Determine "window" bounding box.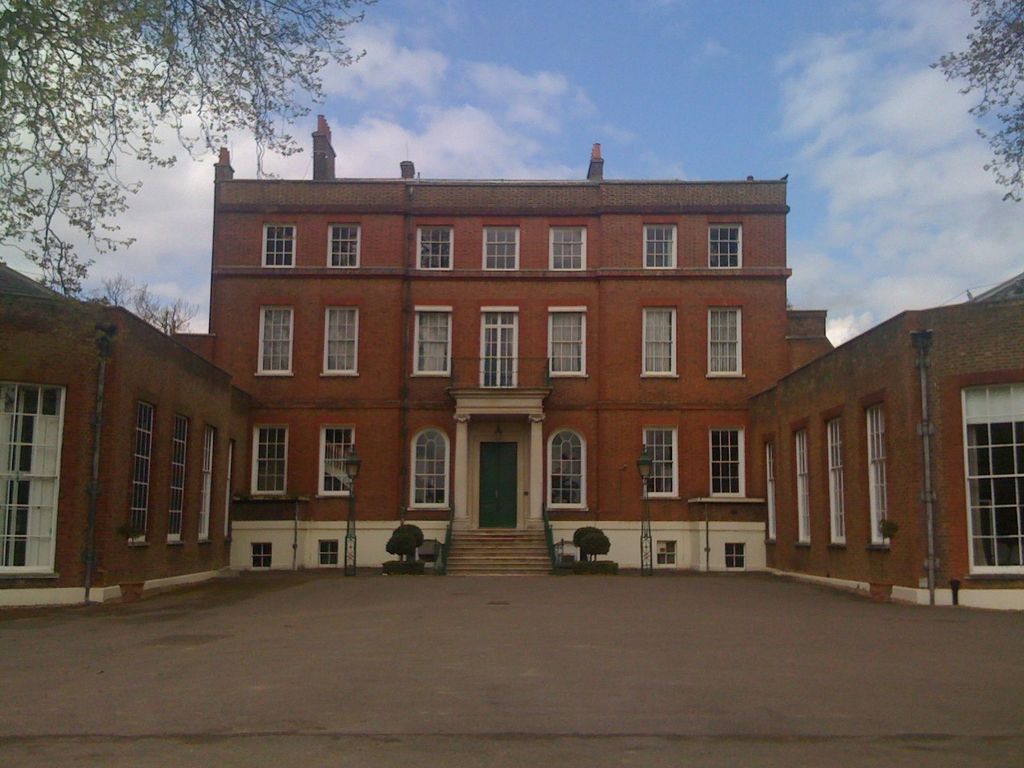
Determined: locate(320, 311, 355, 376).
